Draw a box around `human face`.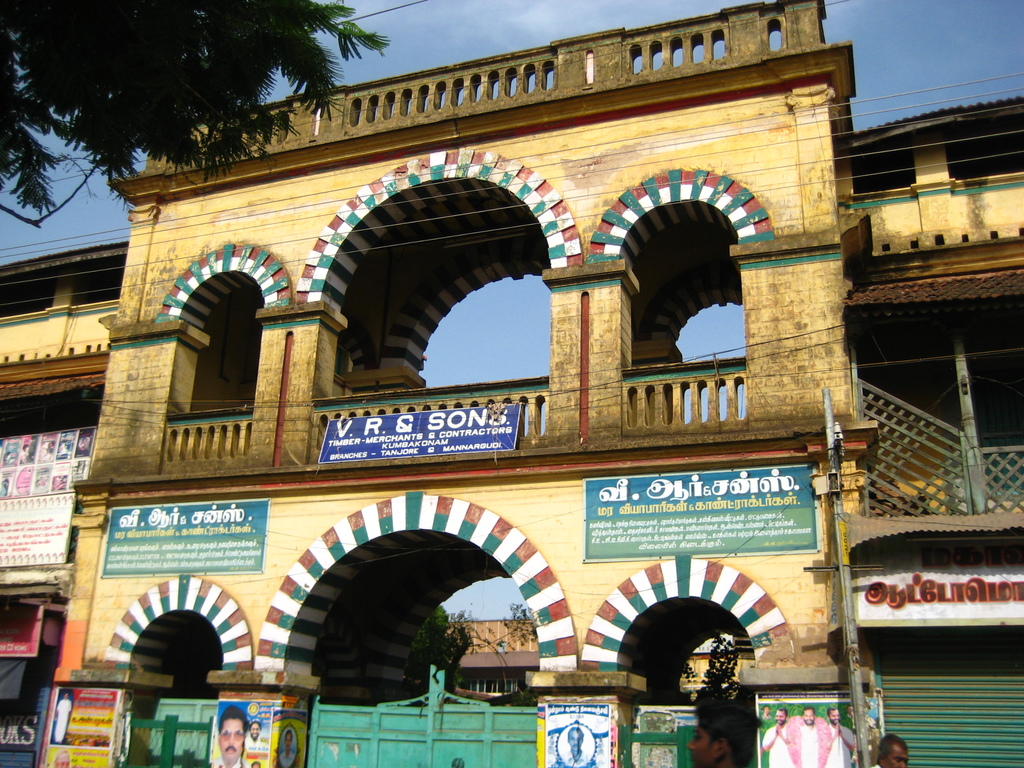
rect(570, 729, 586, 756).
